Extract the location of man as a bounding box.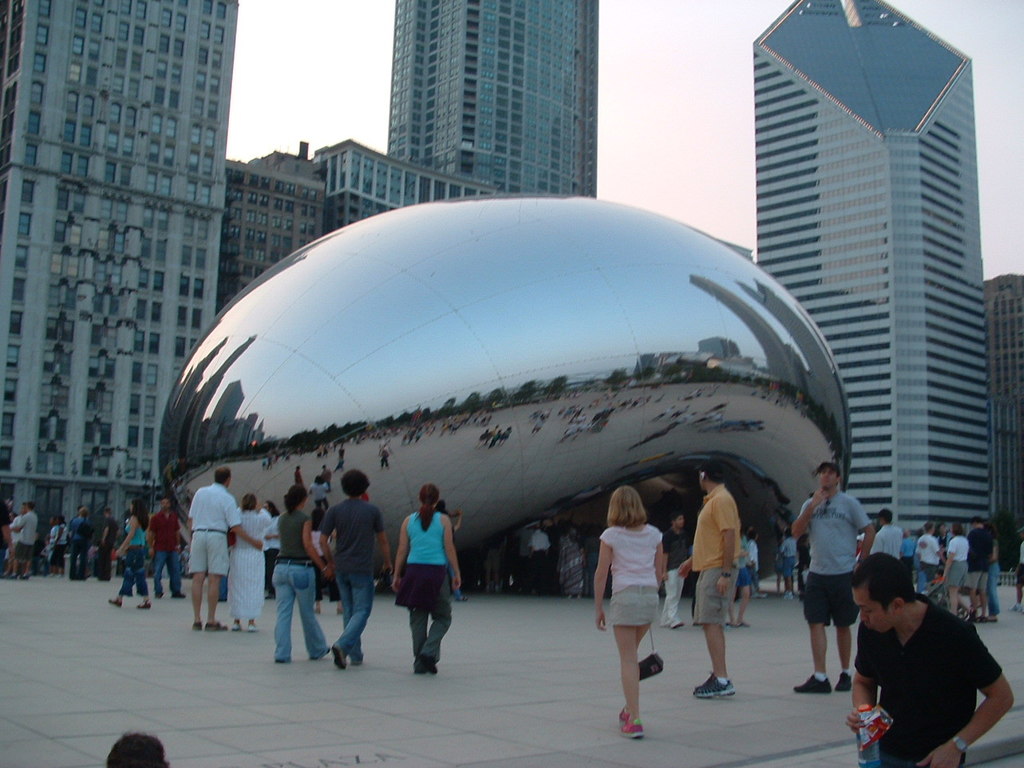
l=834, t=568, r=1011, b=758.
